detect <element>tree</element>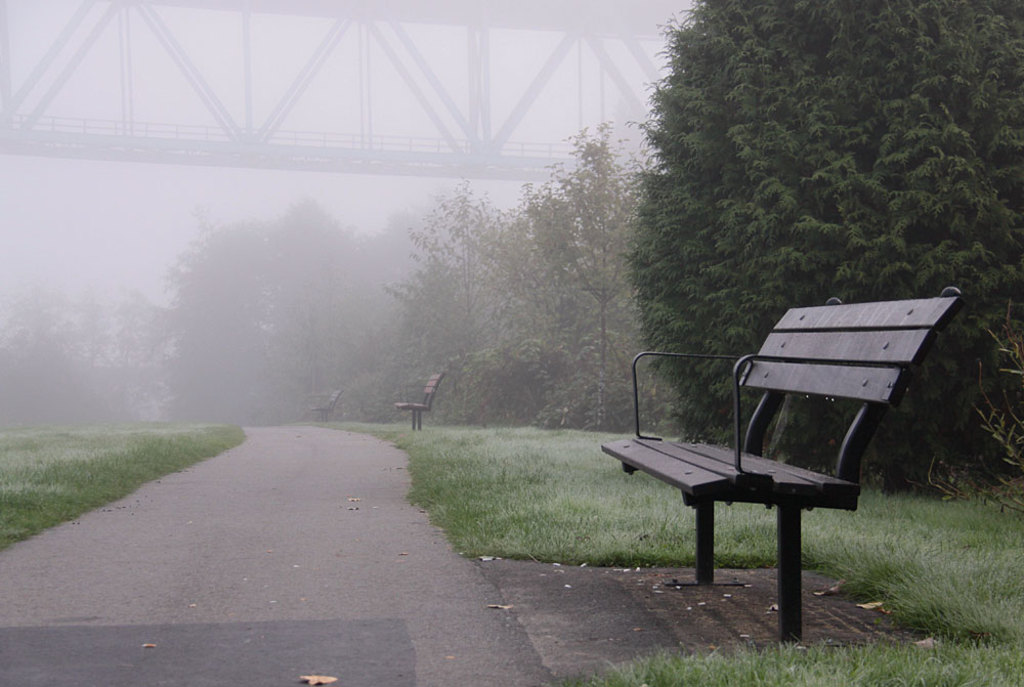
(624,9,1023,498)
